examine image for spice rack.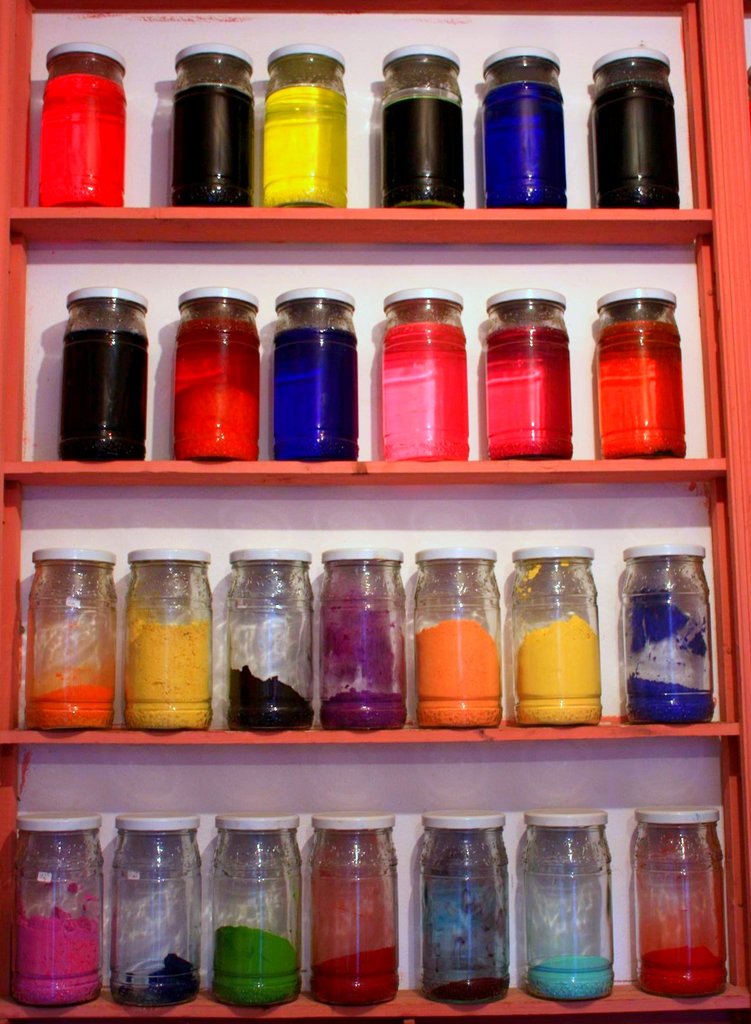
Examination result: locate(0, 211, 750, 474).
